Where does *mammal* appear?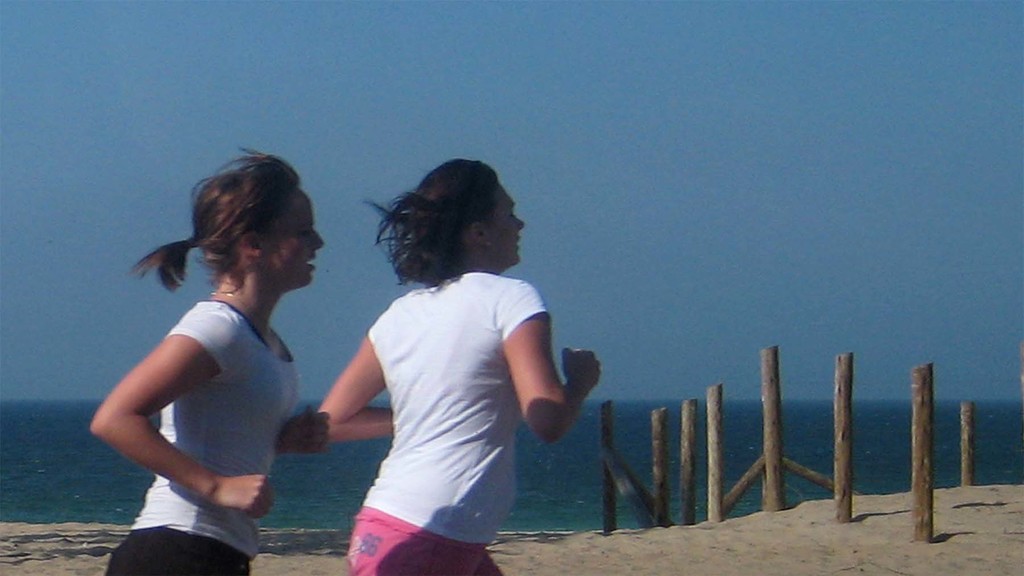
Appears at (x1=314, y1=156, x2=600, y2=575).
